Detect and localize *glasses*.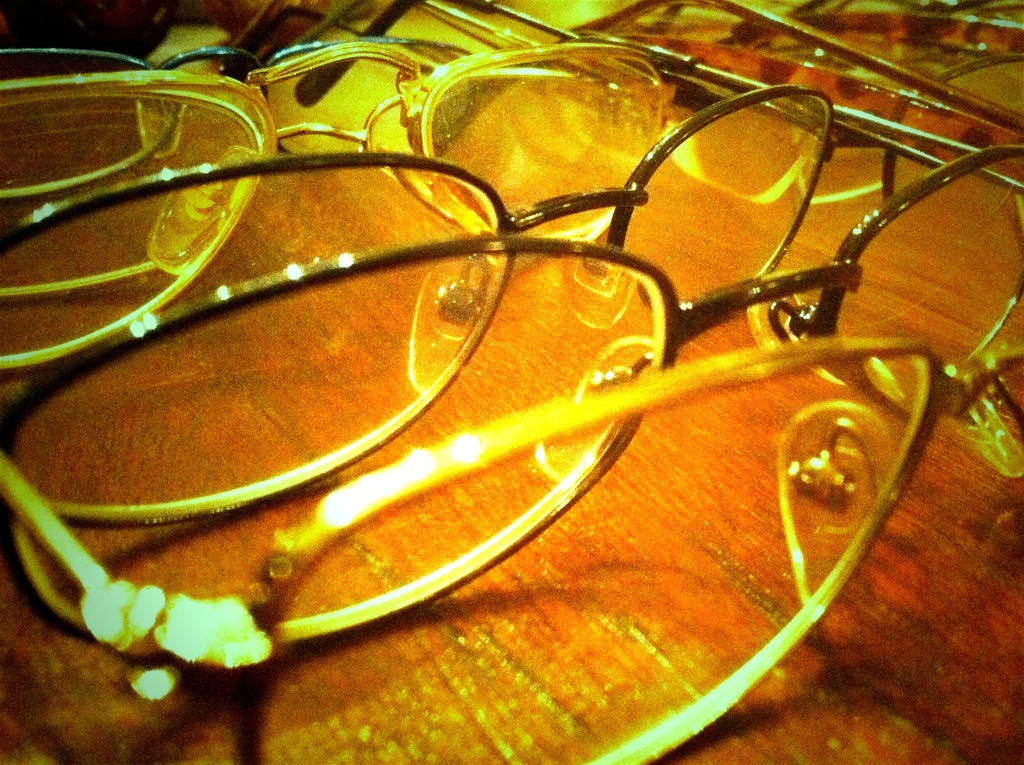
Localized at Rect(0, 0, 839, 528).
